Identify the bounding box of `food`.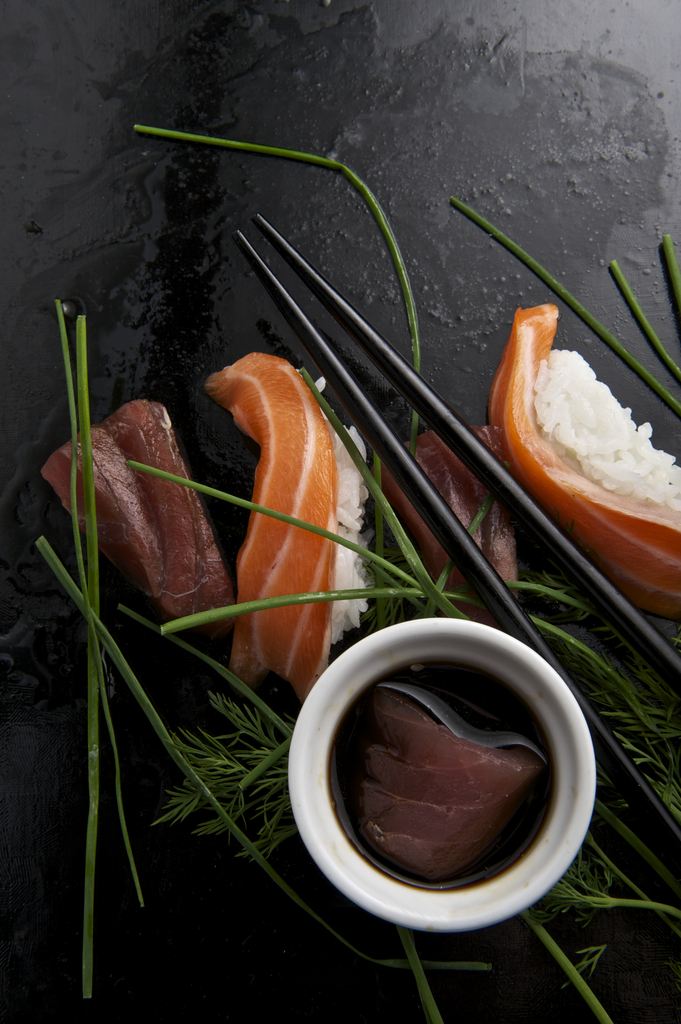
<box>482,304,680,622</box>.
